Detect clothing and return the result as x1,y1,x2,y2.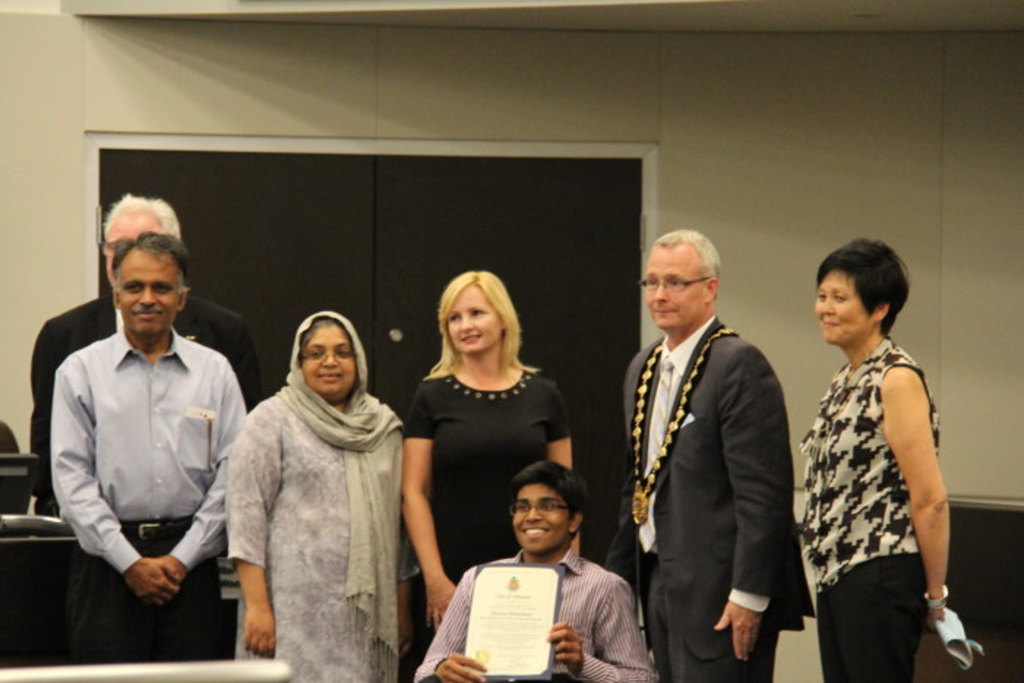
26,290,268,509.
